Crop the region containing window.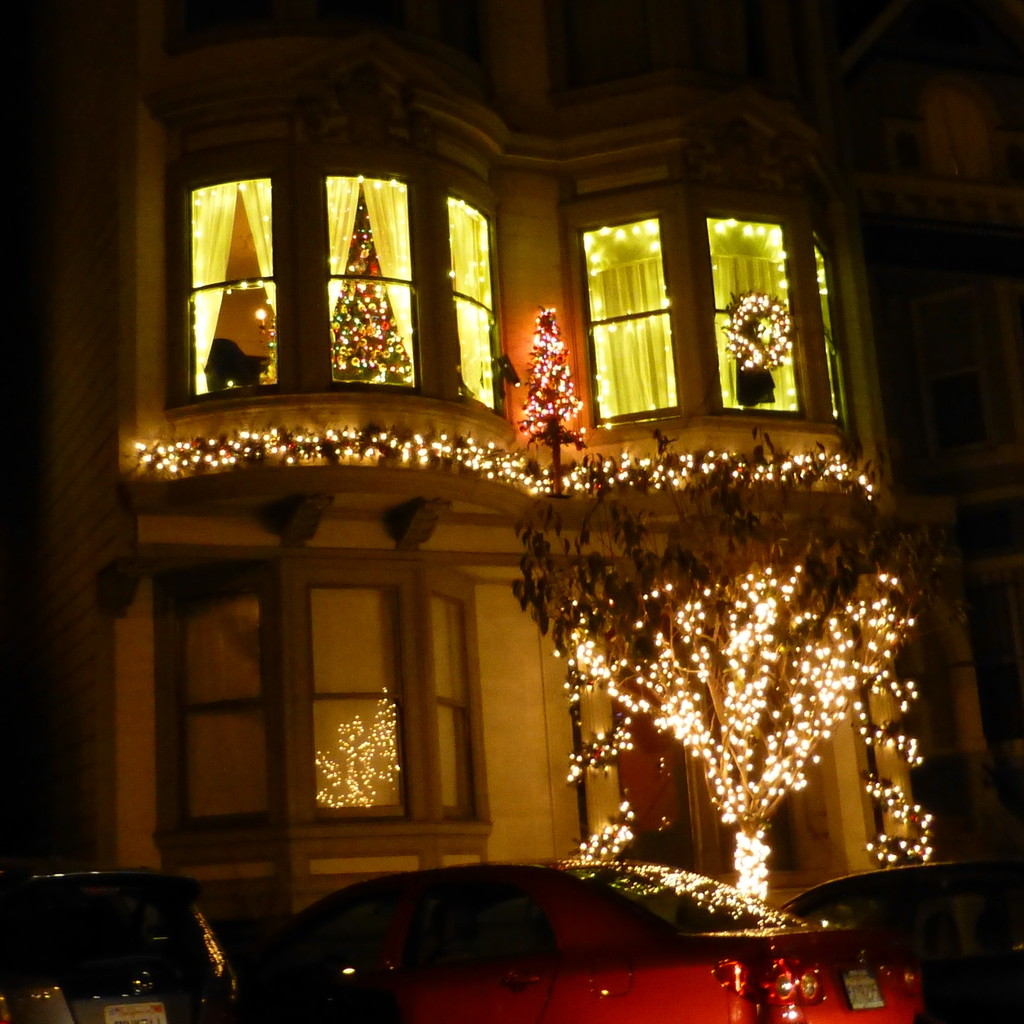
Crop region: bbox(324, 172, 419, 399).
